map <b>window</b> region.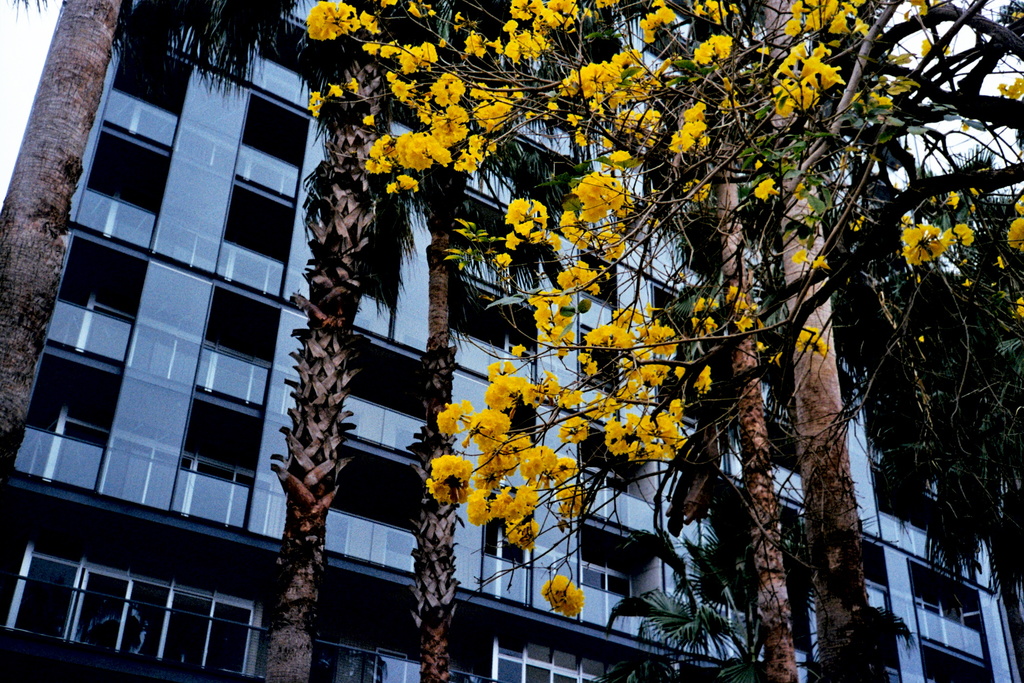
Mapped to x1=246, y1=86, x2=306, y2=169.
